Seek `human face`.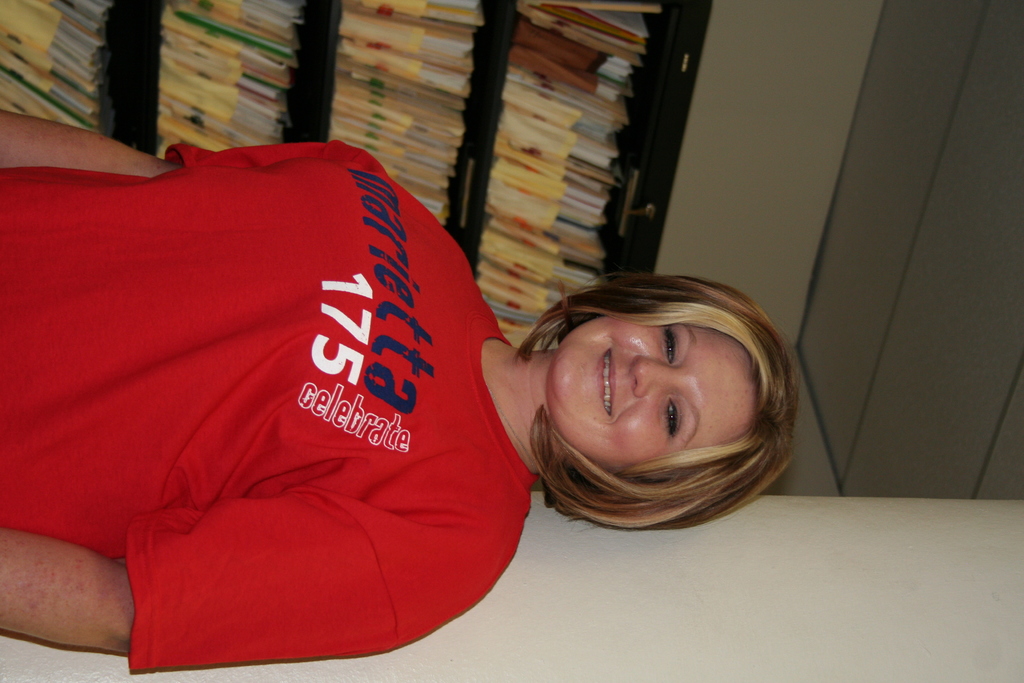
<bbox>548, 317, 752, 474</bbox>.
